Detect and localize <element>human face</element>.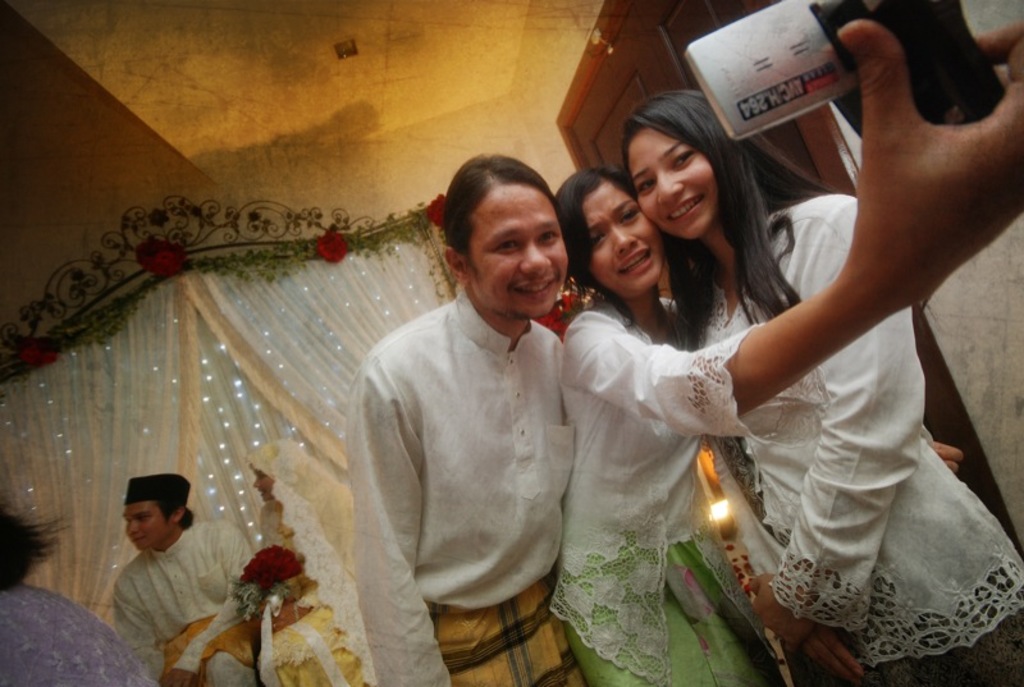
Localized at BBox(123, 499, 165, 553).
